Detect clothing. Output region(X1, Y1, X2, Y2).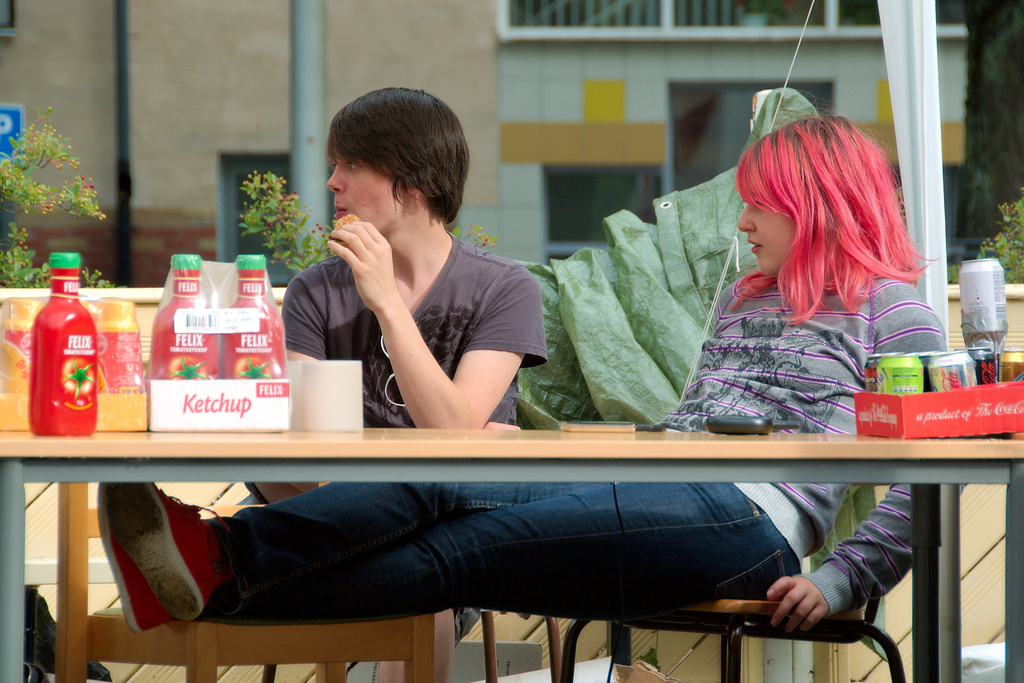
region(242, 229, 553, 515).
